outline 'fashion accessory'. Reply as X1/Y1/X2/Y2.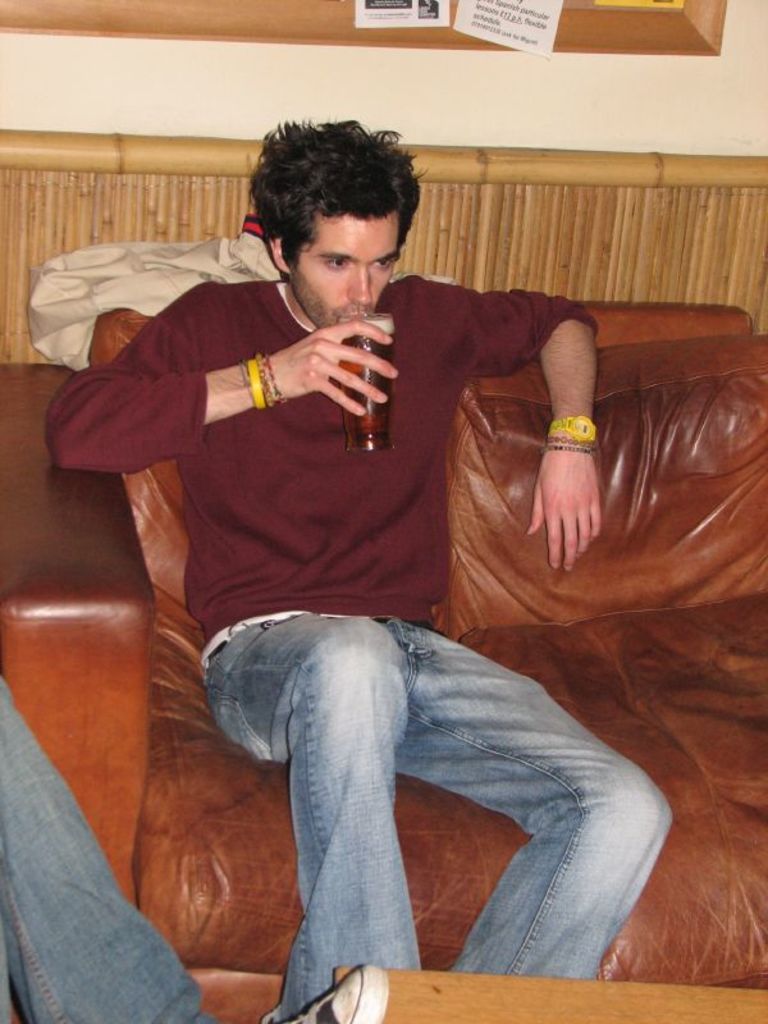
237/361/284/410.
